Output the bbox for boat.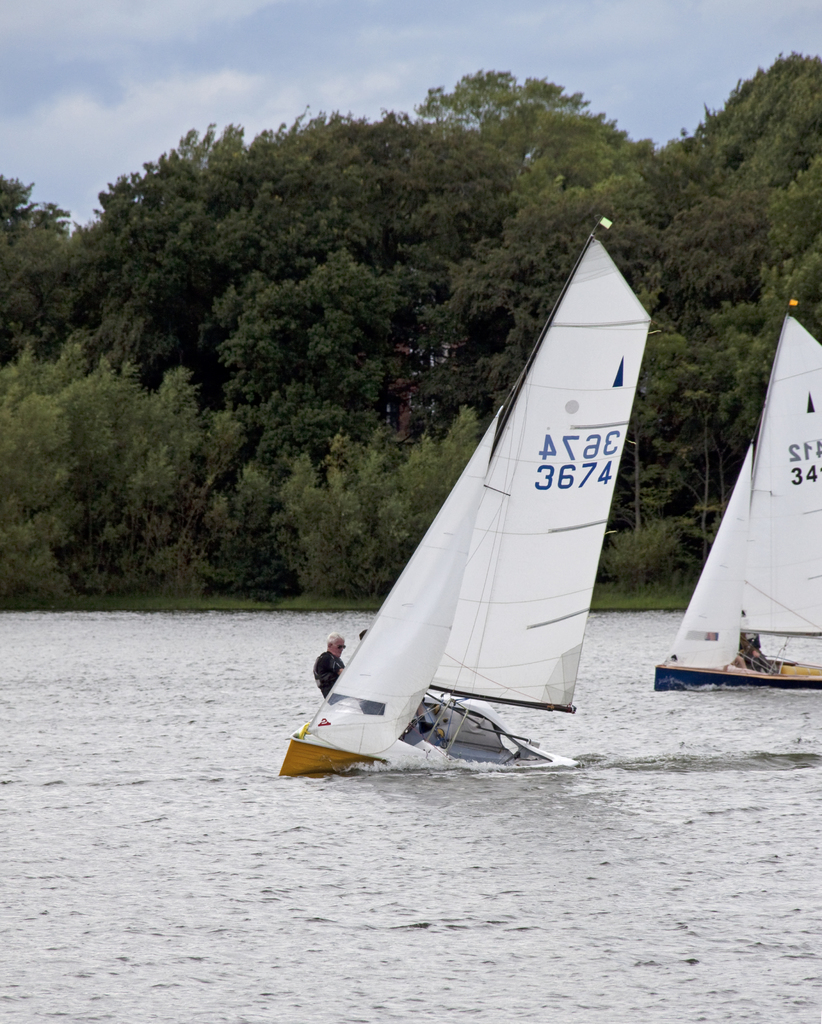
box(656, 290, 821, 692).
